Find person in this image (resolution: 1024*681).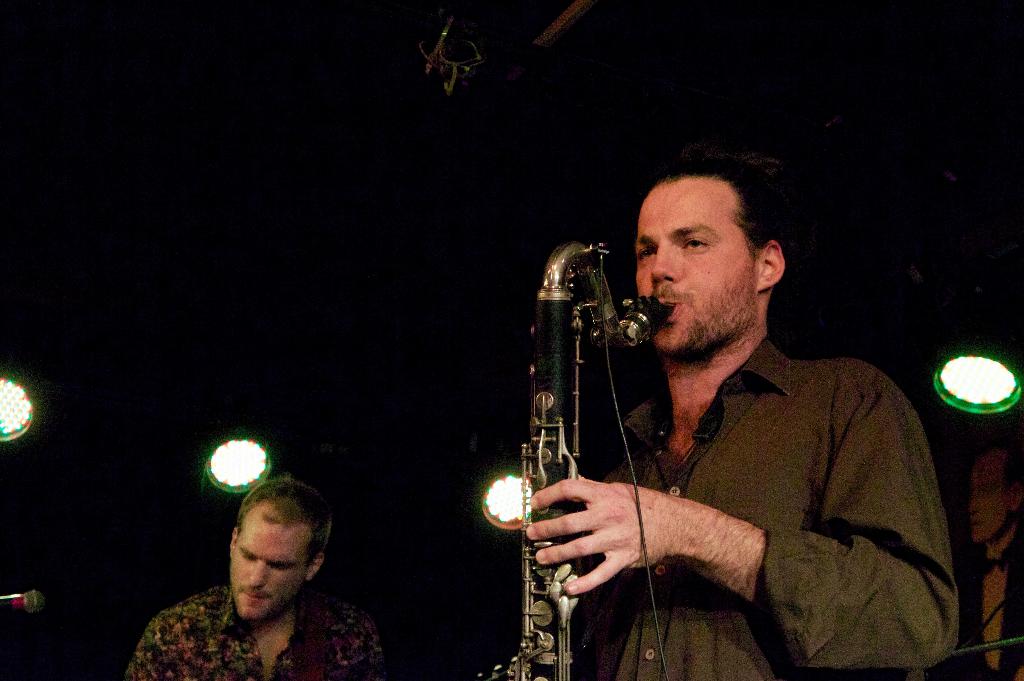
<box>106,474,399,680</box>.
